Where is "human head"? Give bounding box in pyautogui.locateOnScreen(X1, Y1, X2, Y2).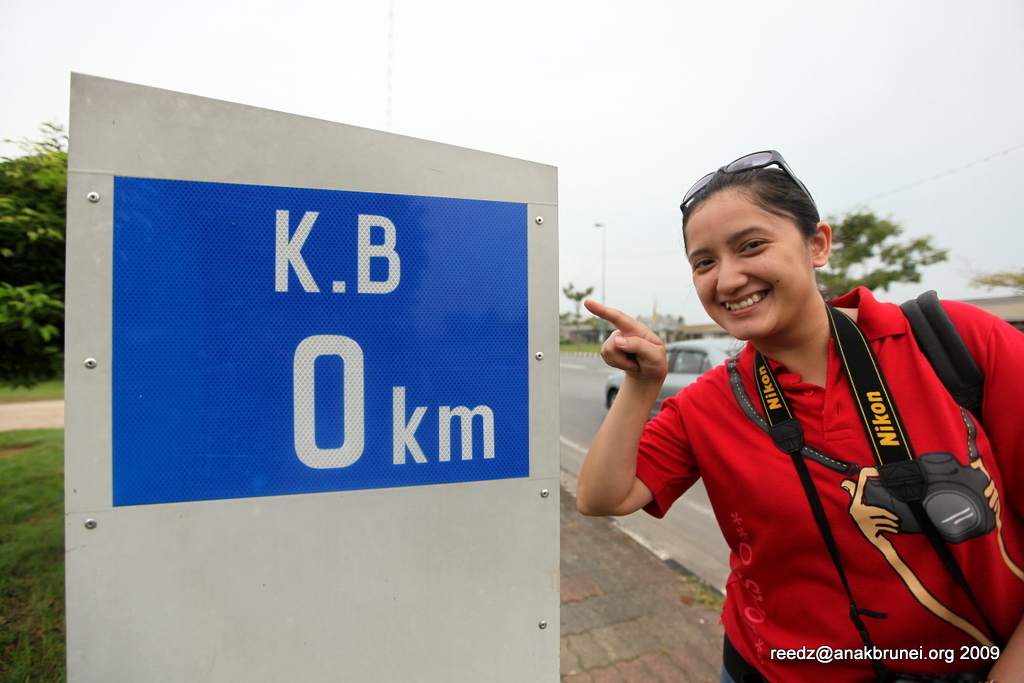
pyautogui.locateOnScreen(680, 145, 831, 346).
